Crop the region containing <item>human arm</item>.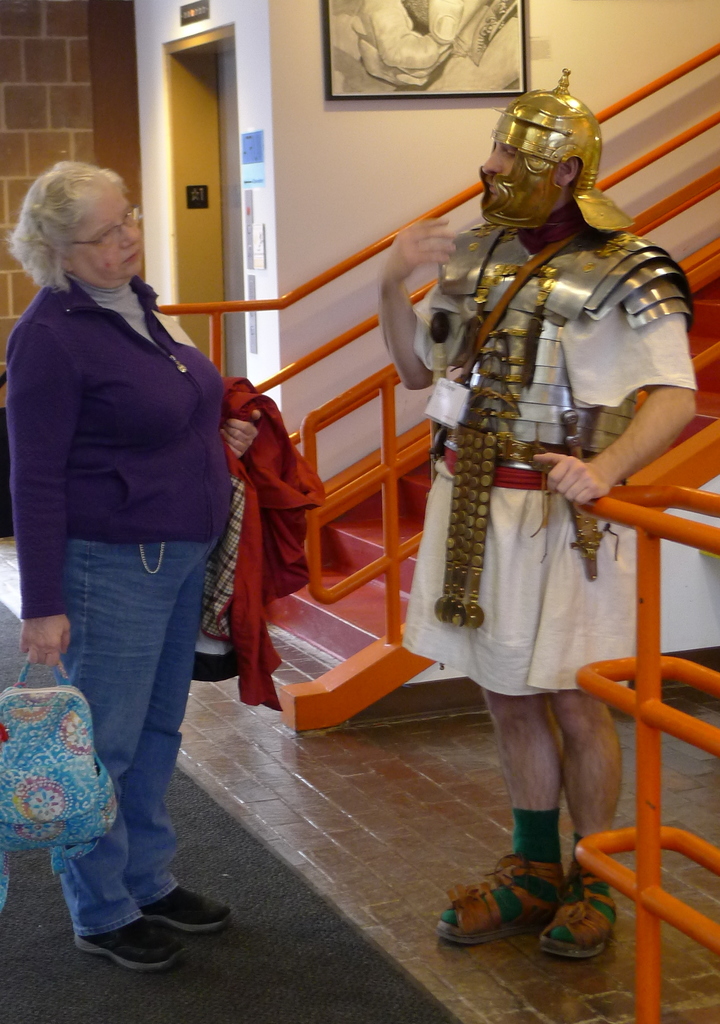
Crop region: (531,240,699,506).
